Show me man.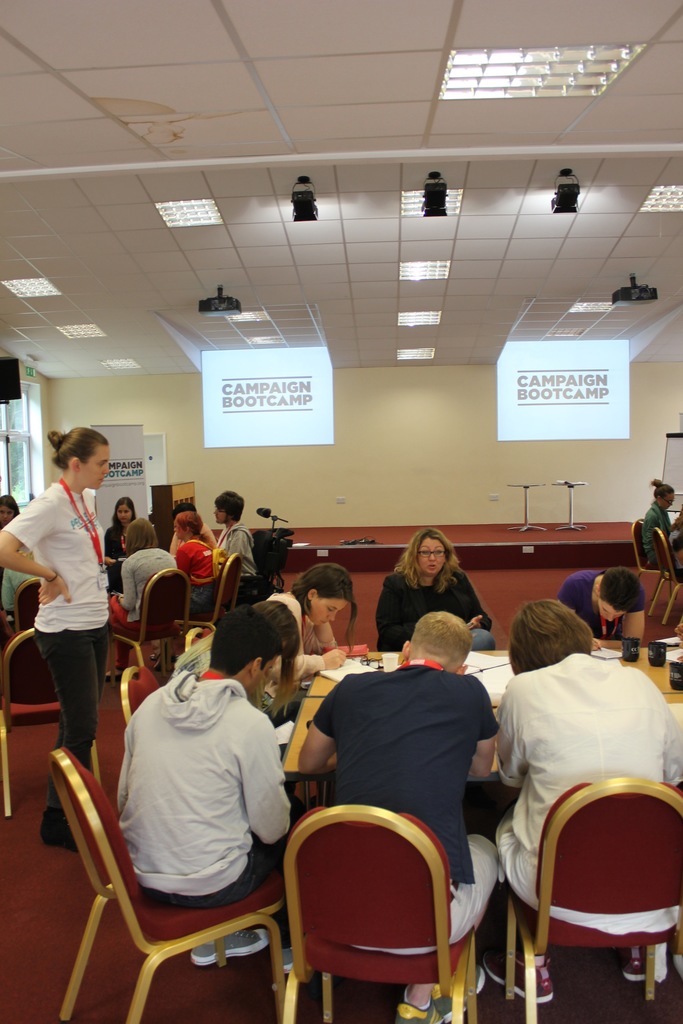
man is here: box=[211, 490, 253, 590].
